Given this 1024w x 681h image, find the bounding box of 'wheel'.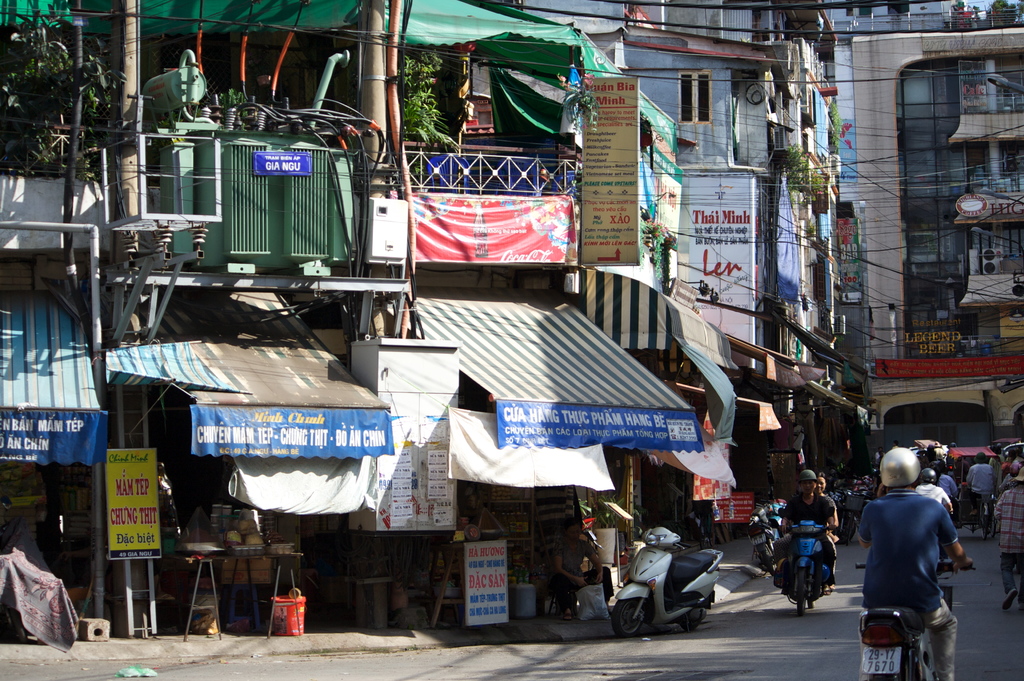
795,568,808,618.
